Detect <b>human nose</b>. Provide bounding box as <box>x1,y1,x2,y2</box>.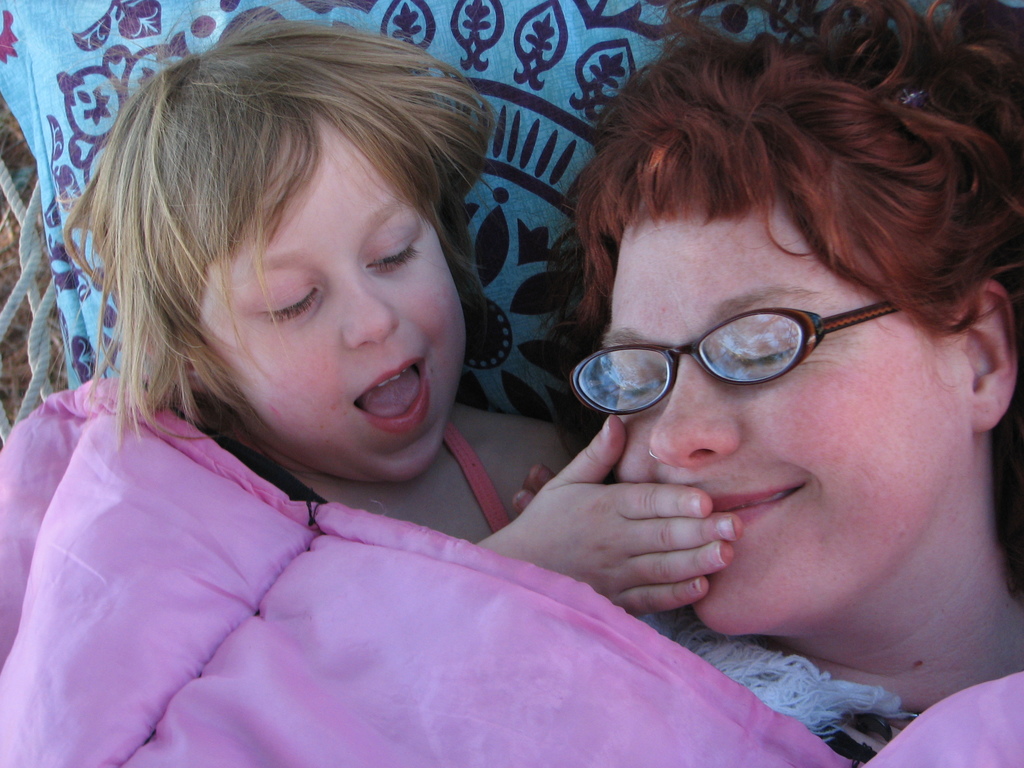
<box>645,347,737,466</box>.
